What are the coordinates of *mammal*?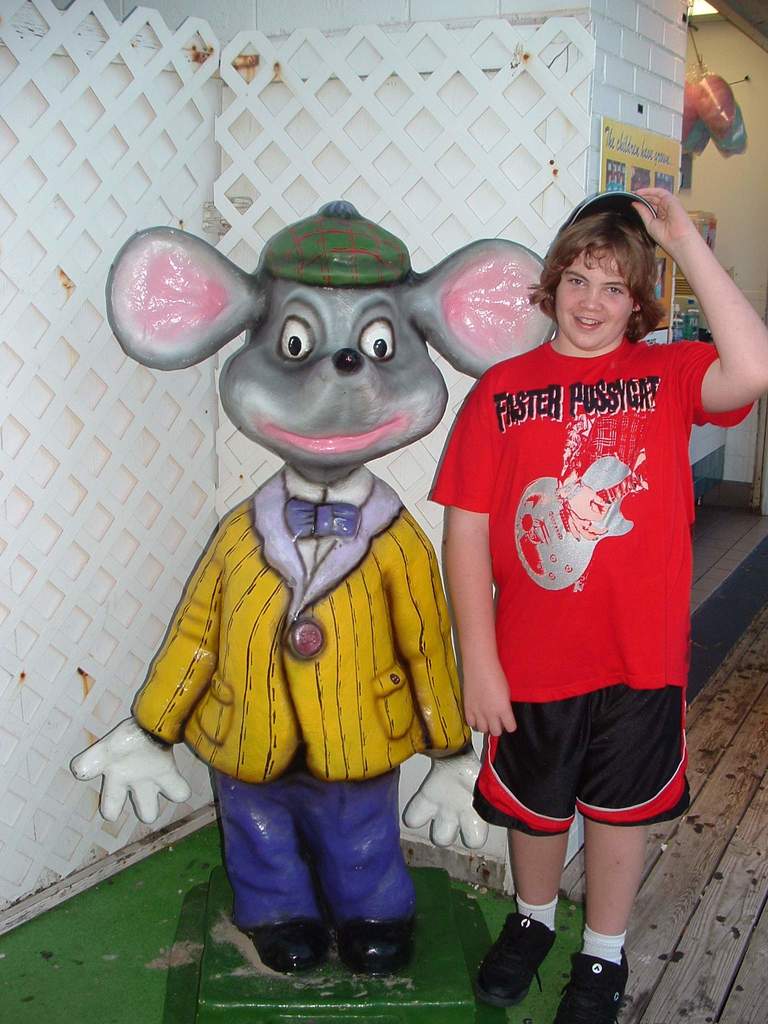
74,195,563,966.
